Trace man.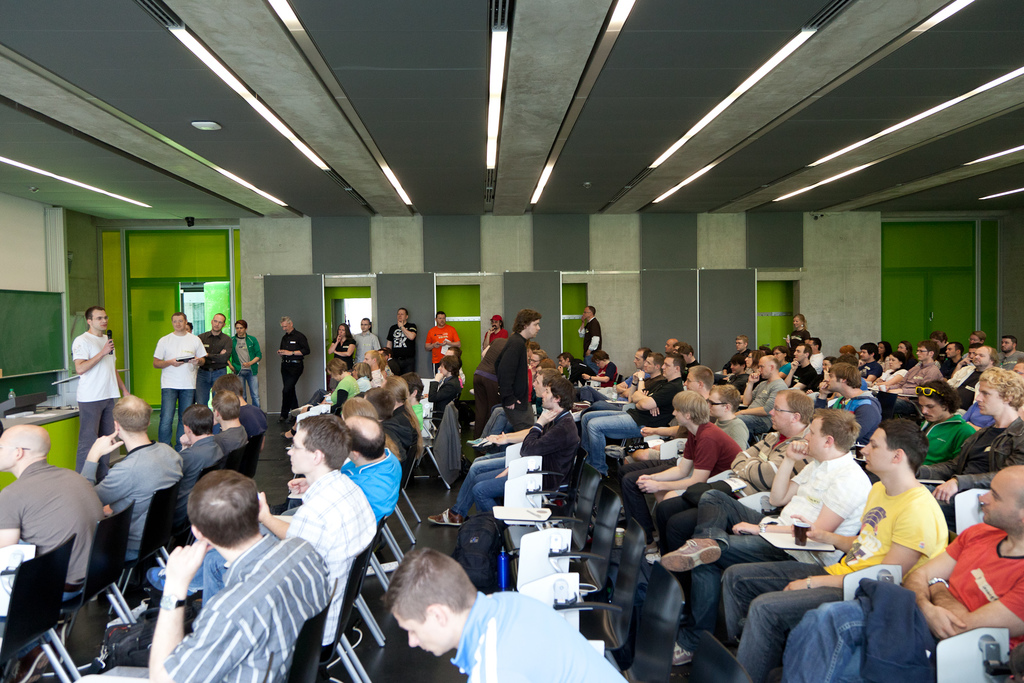
Traced to select_region(387, 308, 424, 378).
